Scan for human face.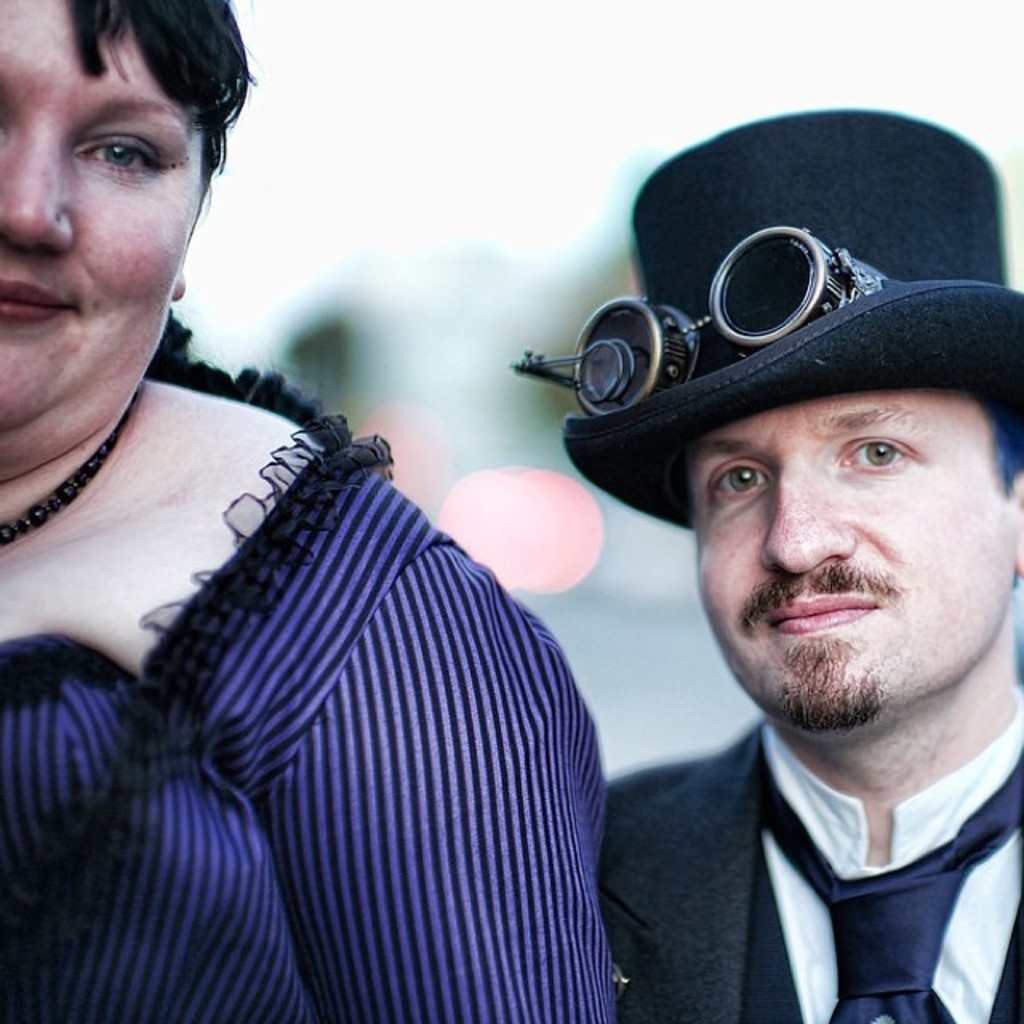
Scan result: locate(682, 376, 1018, 730).
